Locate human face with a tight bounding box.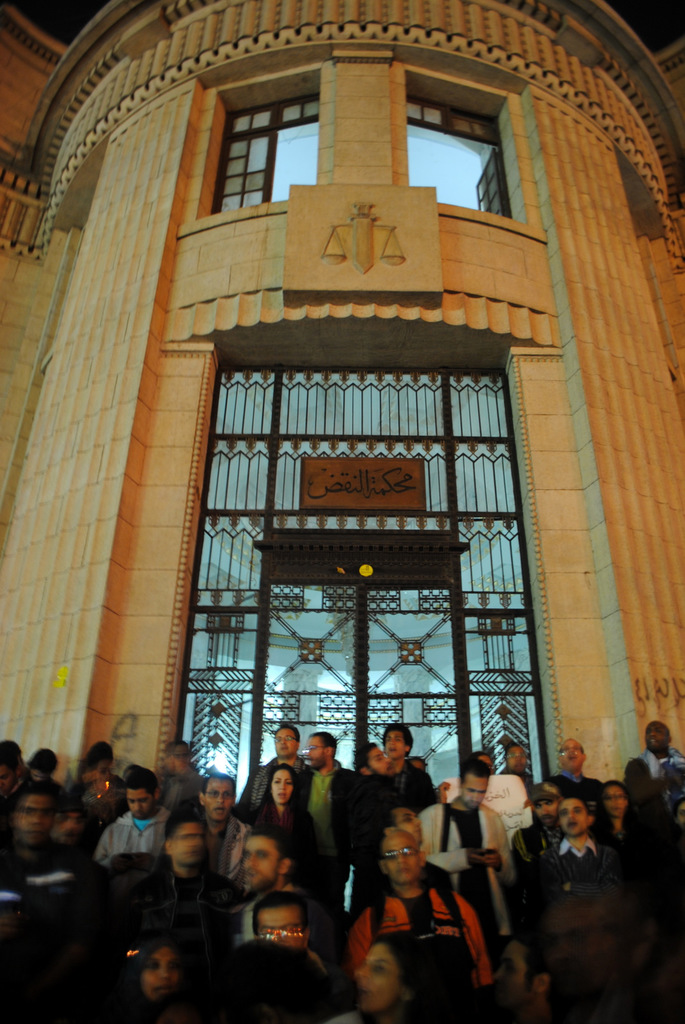
x1=14, y1=791, x2=52, y2=844.
